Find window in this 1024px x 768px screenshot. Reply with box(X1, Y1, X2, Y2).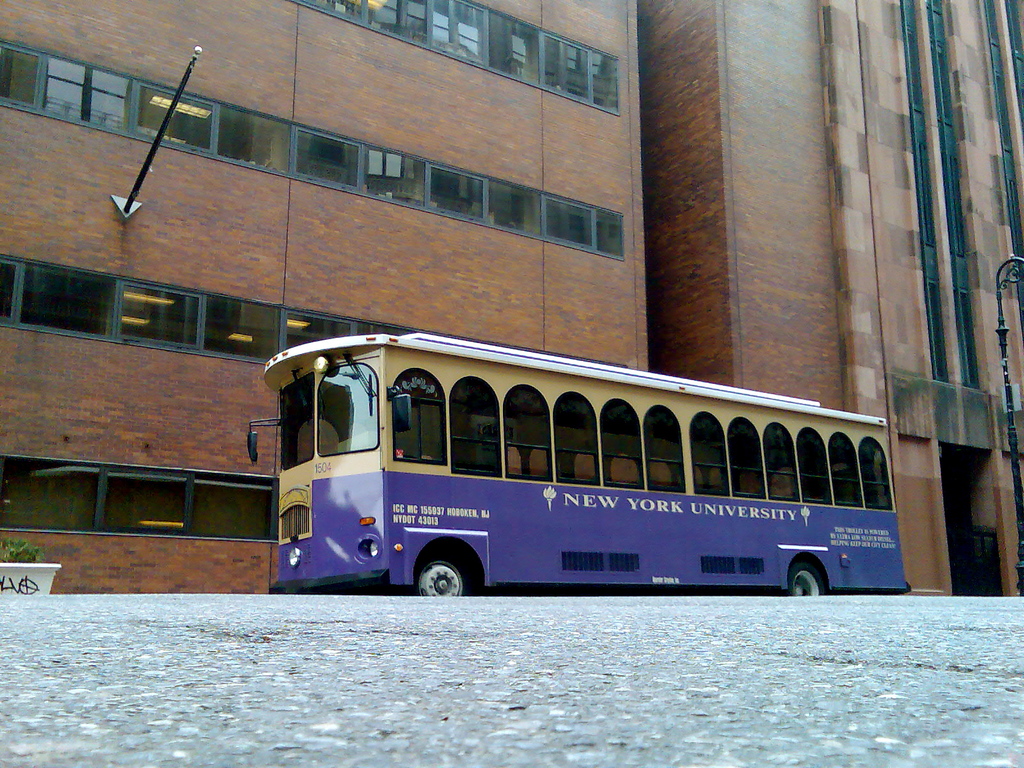
box(0, 451, 287, 543).
